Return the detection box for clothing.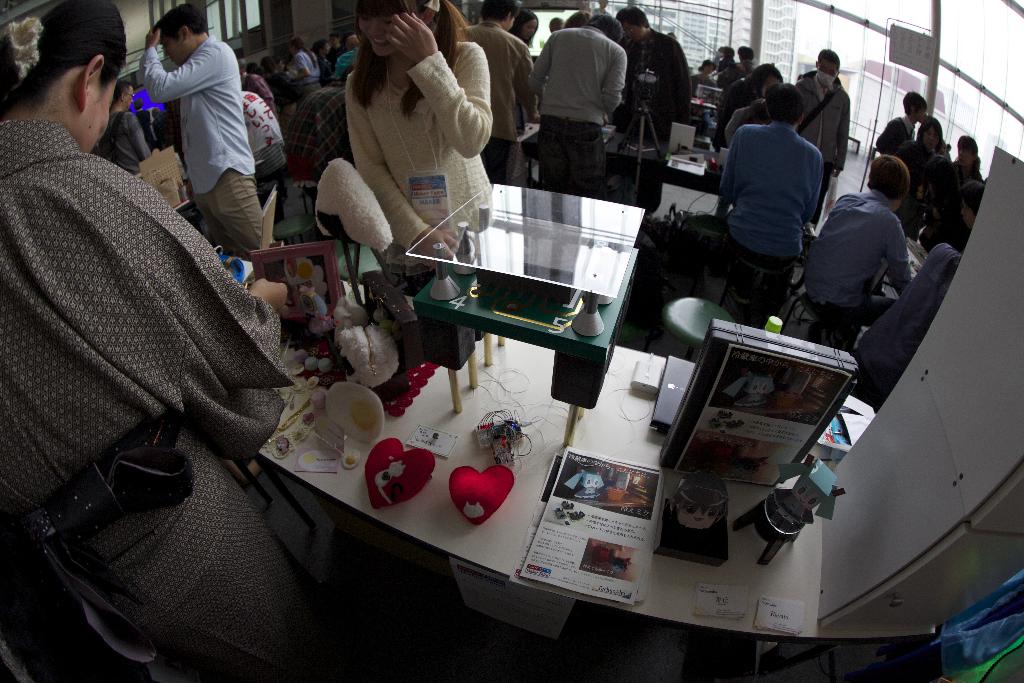
bbox=[344, 34, 500, 270].
